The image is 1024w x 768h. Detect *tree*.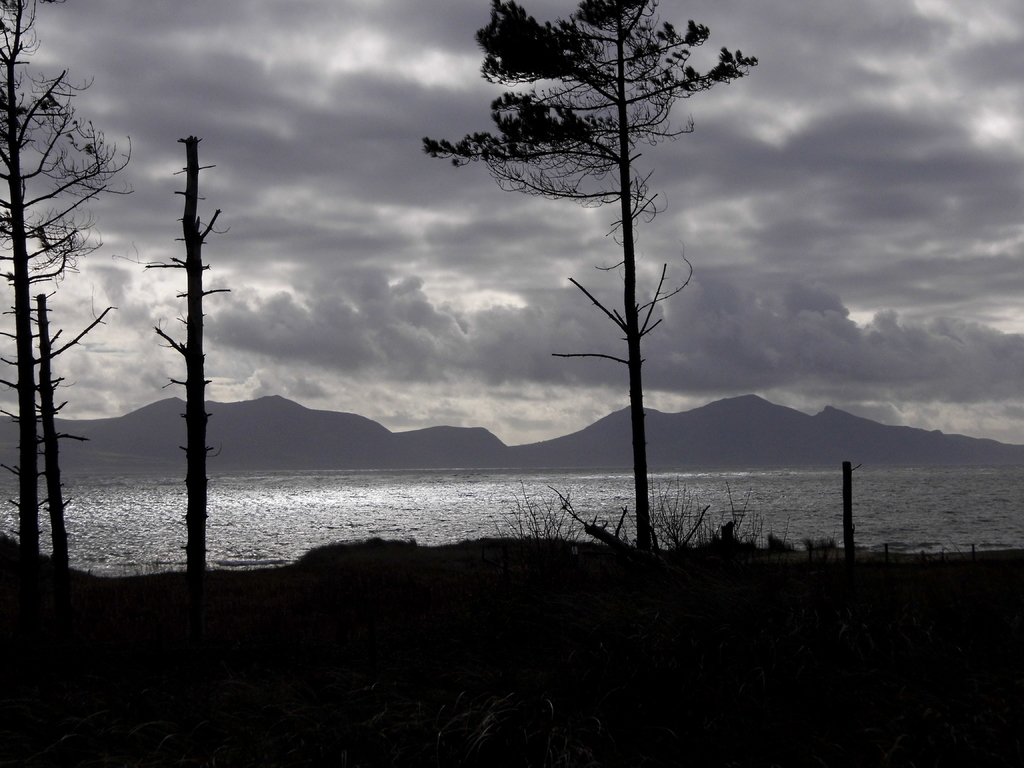
Detection: bbox=(4, 1, 136, 572).
